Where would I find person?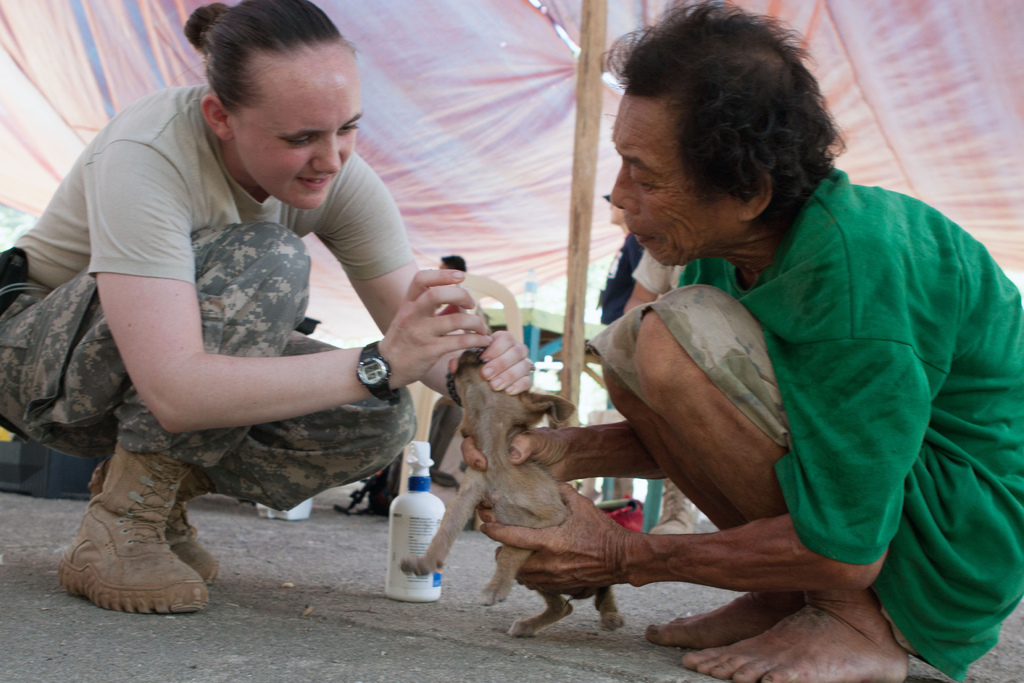
At x1=435 y1=258 x2=470 y2=468.
